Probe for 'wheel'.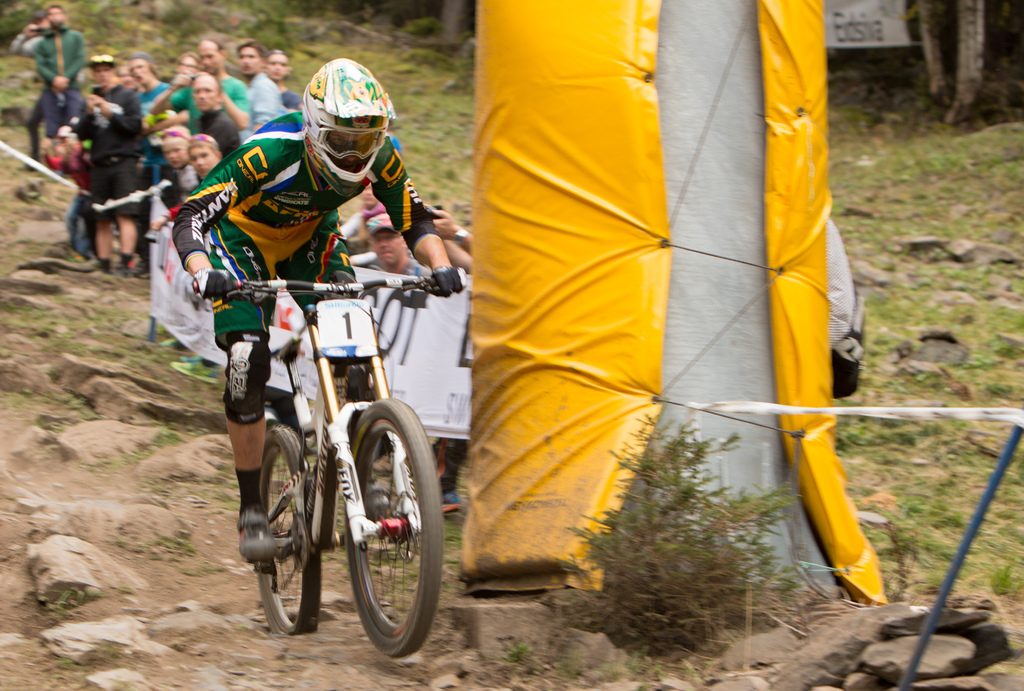
Probe result: 328/401/431/658.
